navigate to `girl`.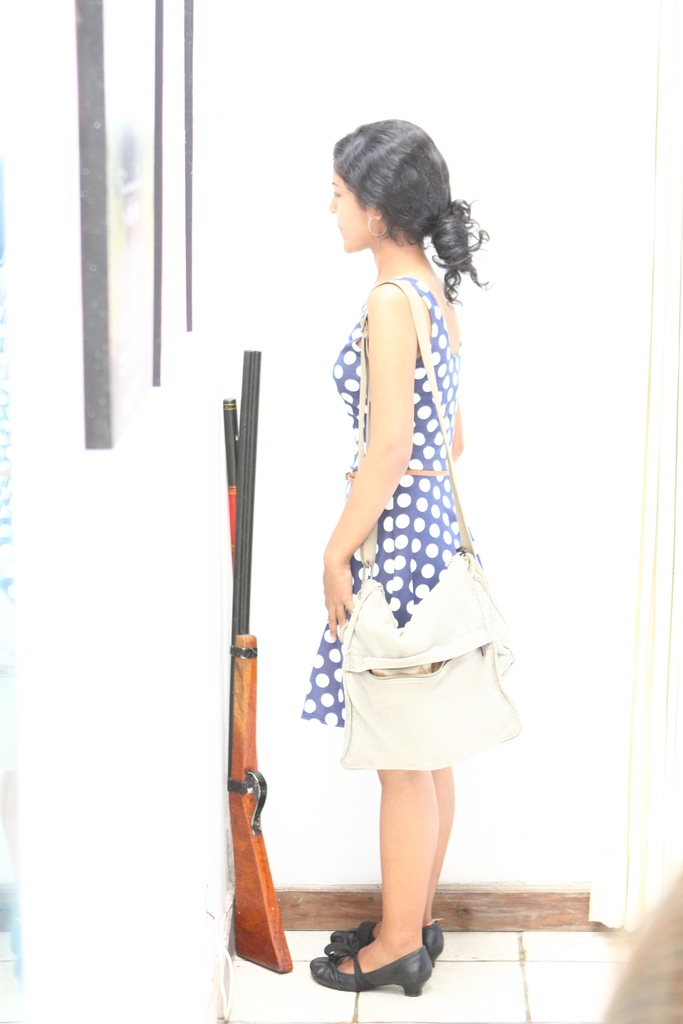
Navigation target: region(299, 120, 492, 998).
